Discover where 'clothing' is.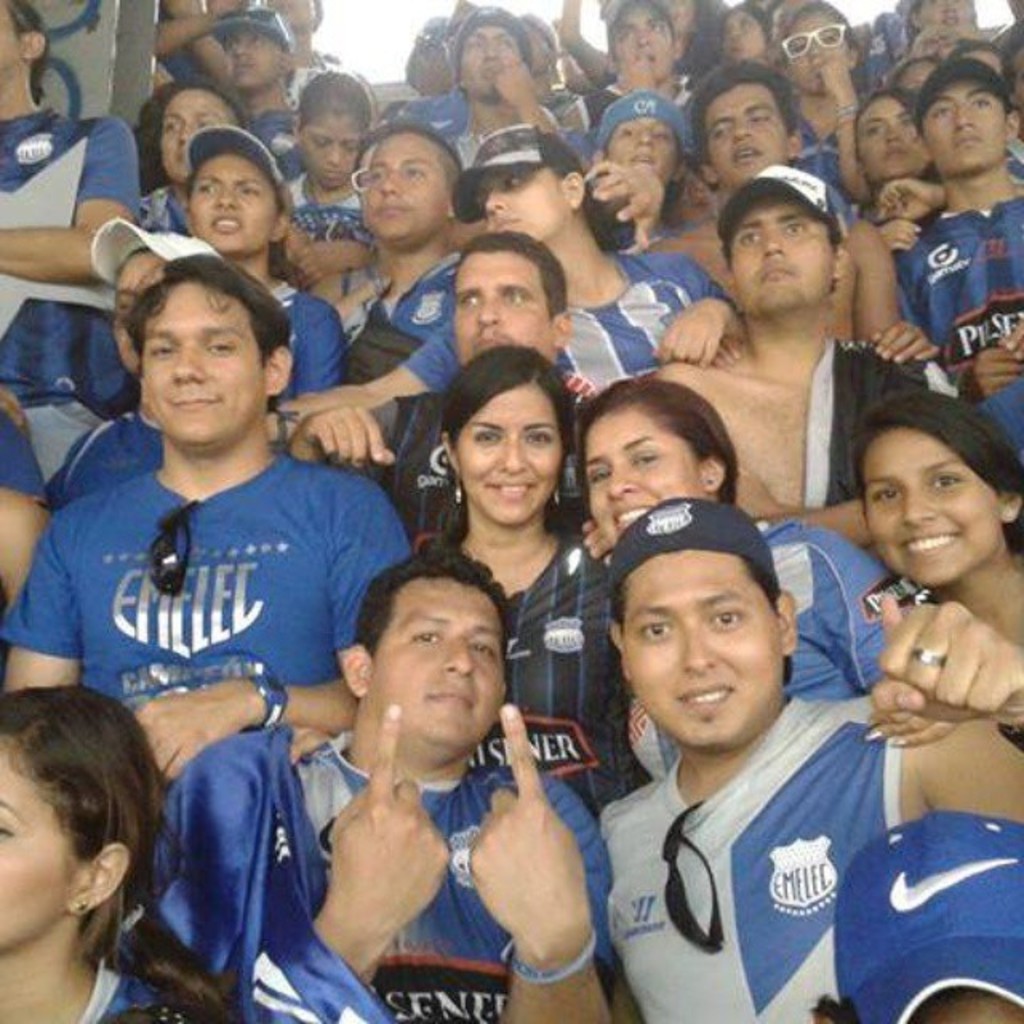
Discovered at box=[155, 765, 621, 1022].
